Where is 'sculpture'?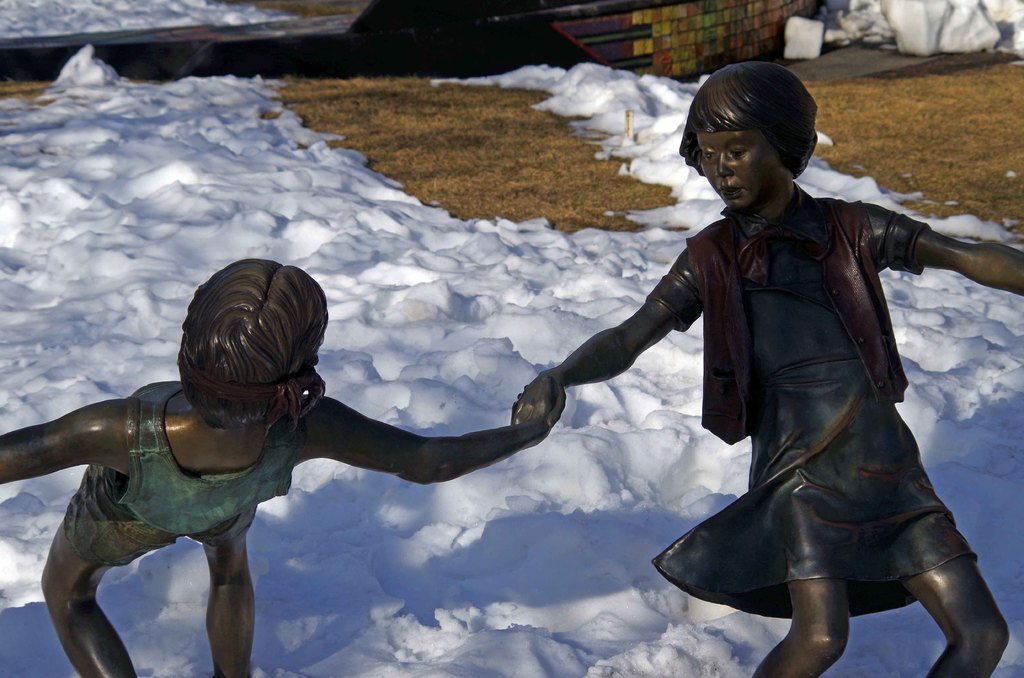
(508,61,1023,677).
